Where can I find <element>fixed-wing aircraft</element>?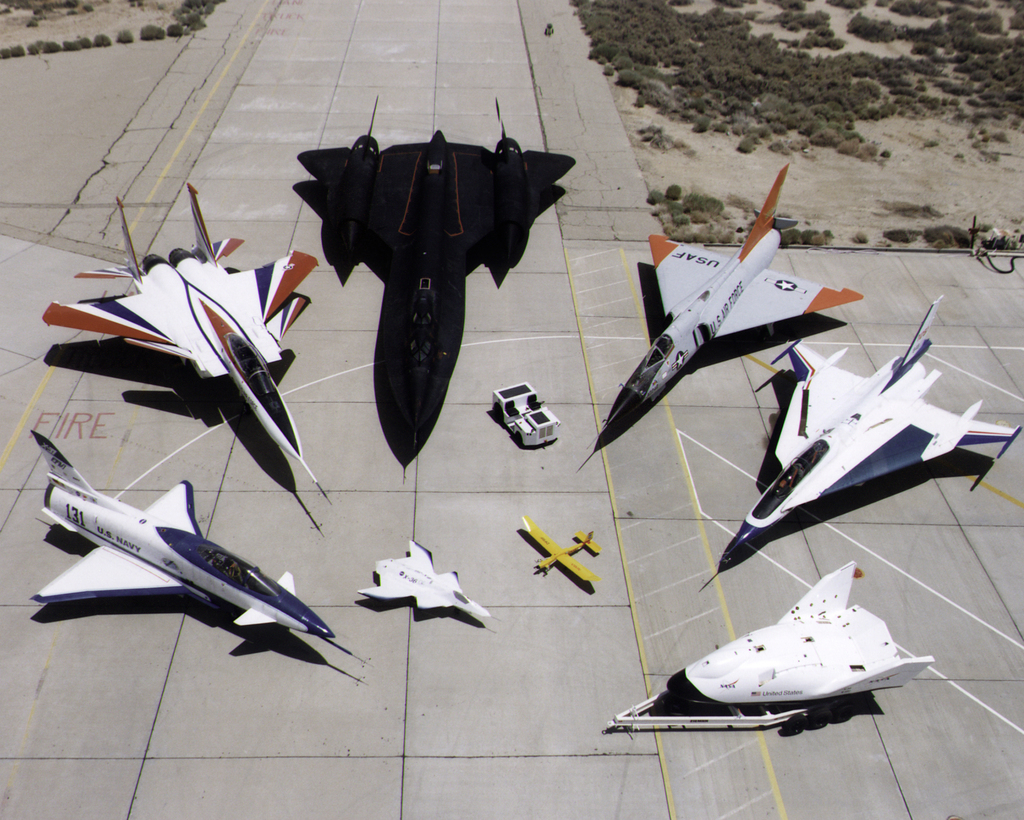
You can find it at [x1=28, y1=430, x2=364, y2=659].
